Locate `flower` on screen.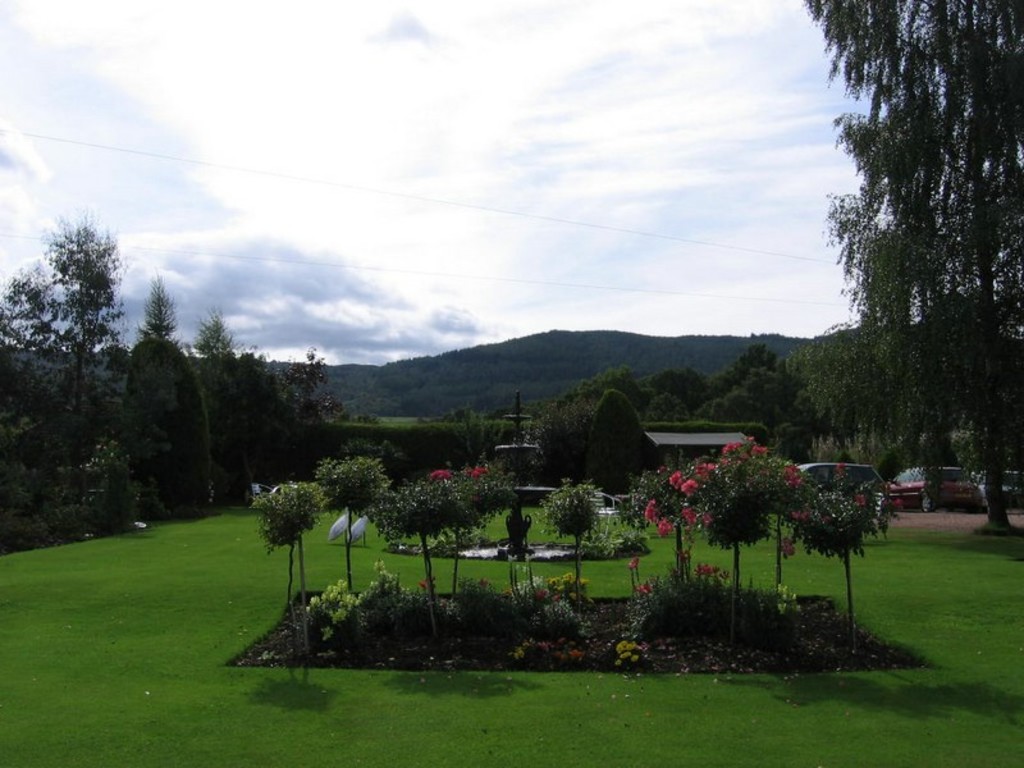
On screen at <region>836, 460, 844, 470</region>.
